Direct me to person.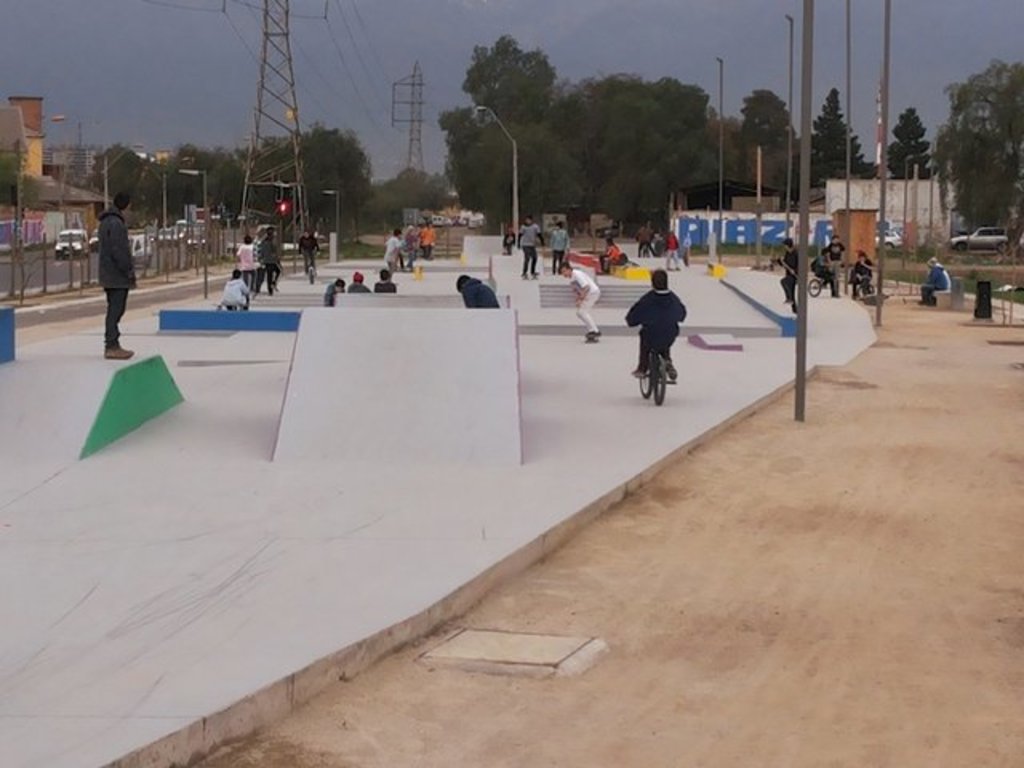
Direction: (left=632, top=258, right=691, bottom=405).
